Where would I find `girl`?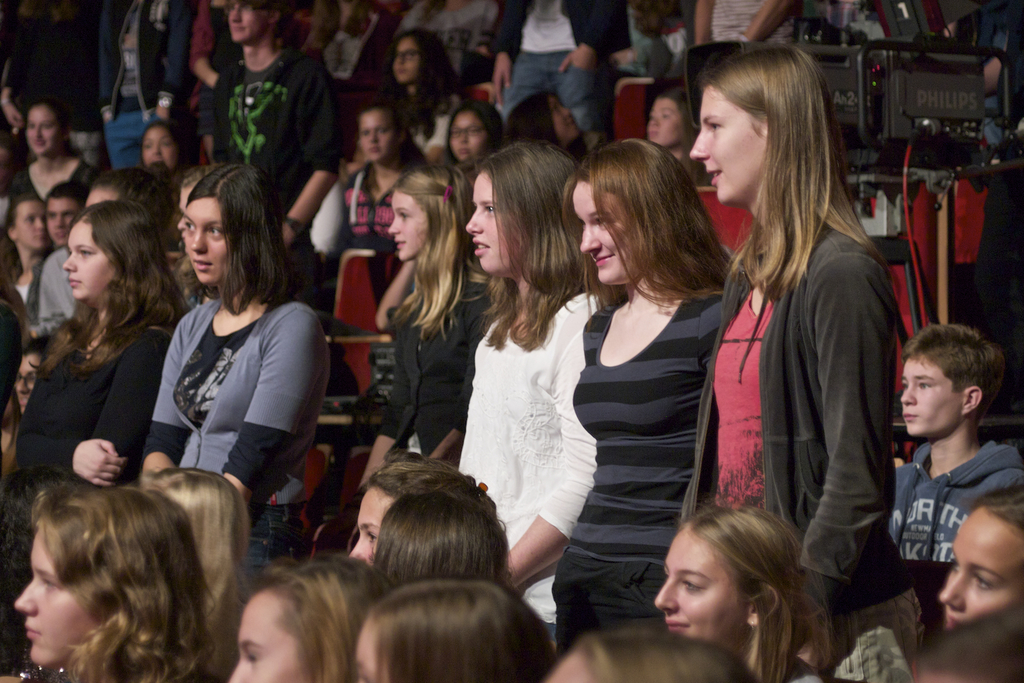
At crop(433, 95, 510, 177).
